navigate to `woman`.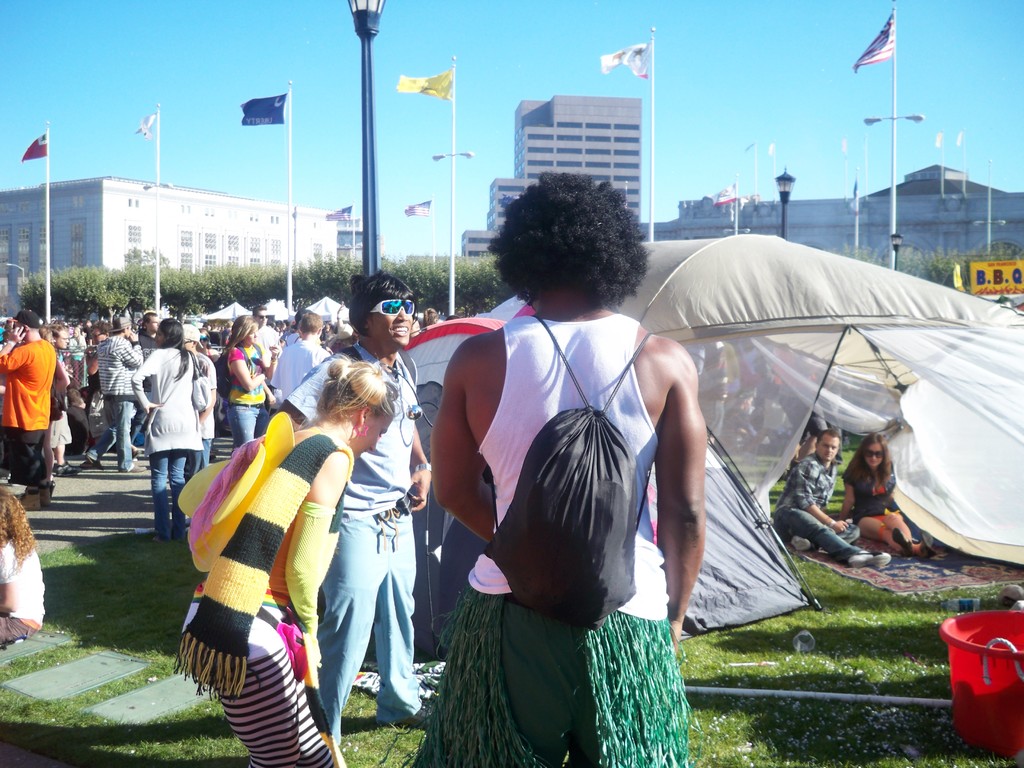
Navigation target: BBox(132, 317, 208, 541).
